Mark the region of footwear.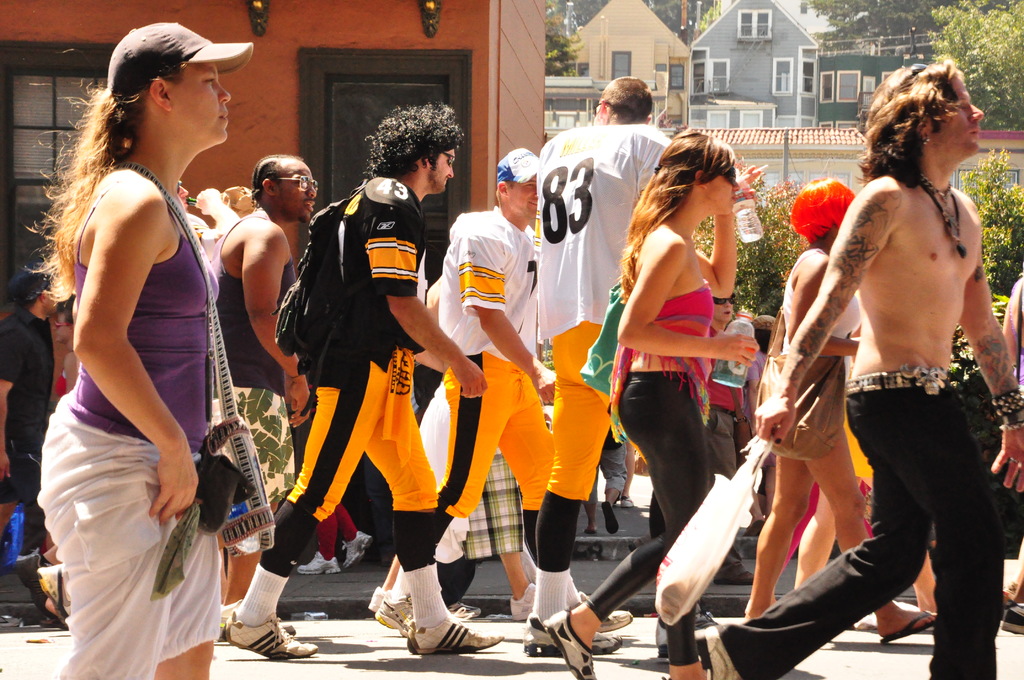
Region: <bbox>13, 556, 61, 617</bbox>.
